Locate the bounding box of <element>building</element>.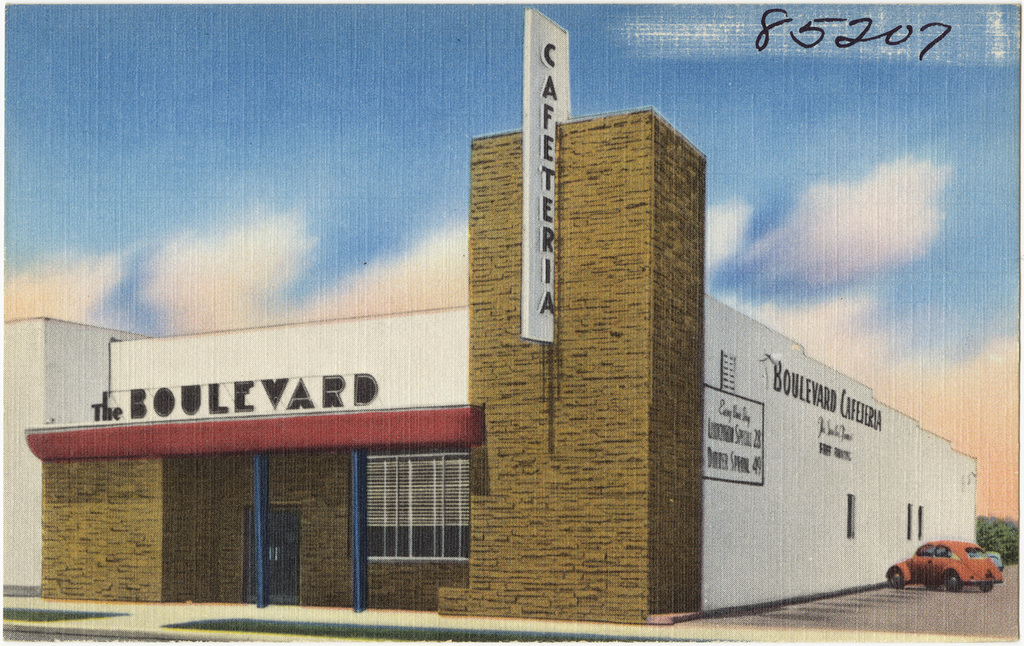
Bounding box: bbox=[0, 101, 982, 645].
